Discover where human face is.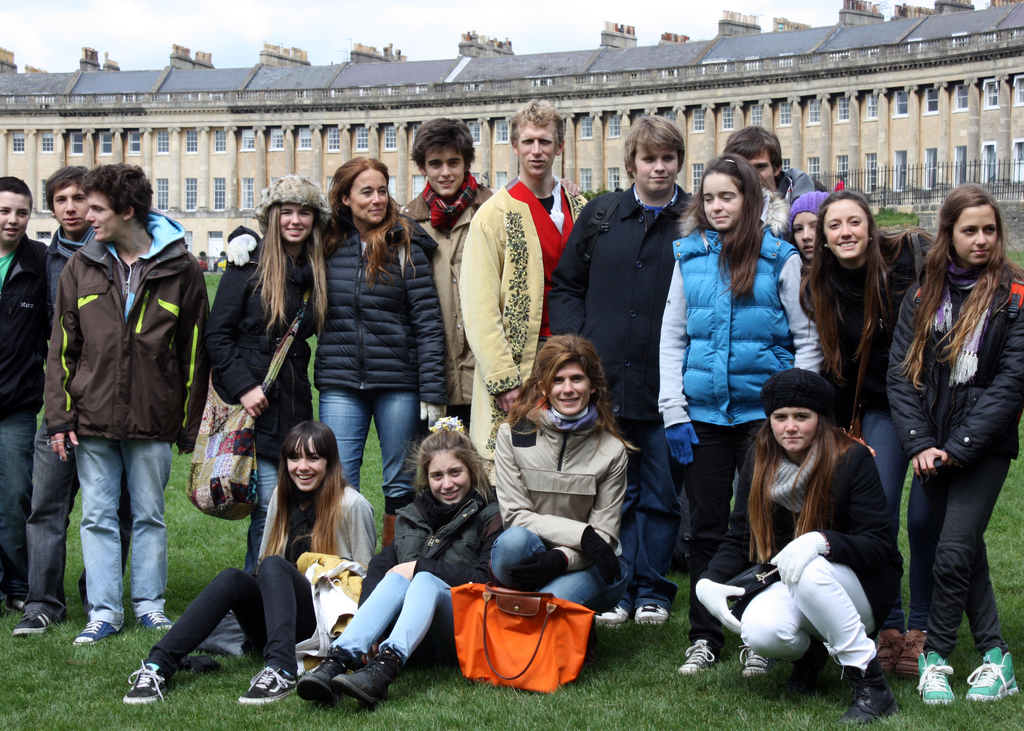
Discovered at l=279, t=208, r=316, b=242.
